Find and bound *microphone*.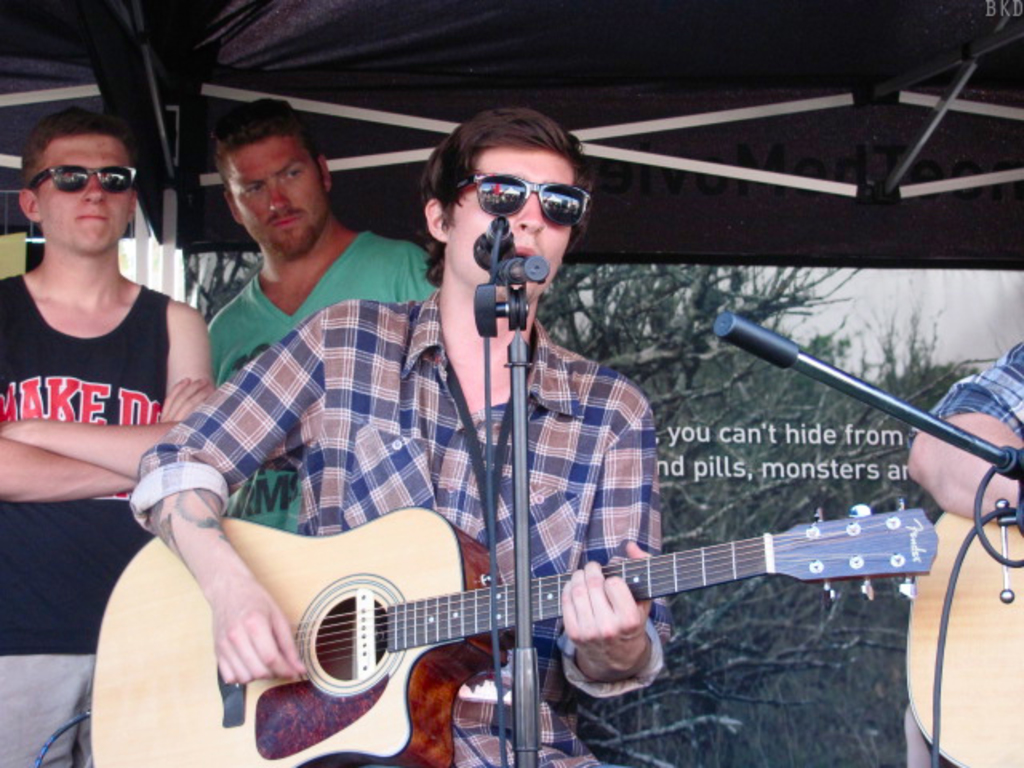
Bound: 498,253,550,285.
